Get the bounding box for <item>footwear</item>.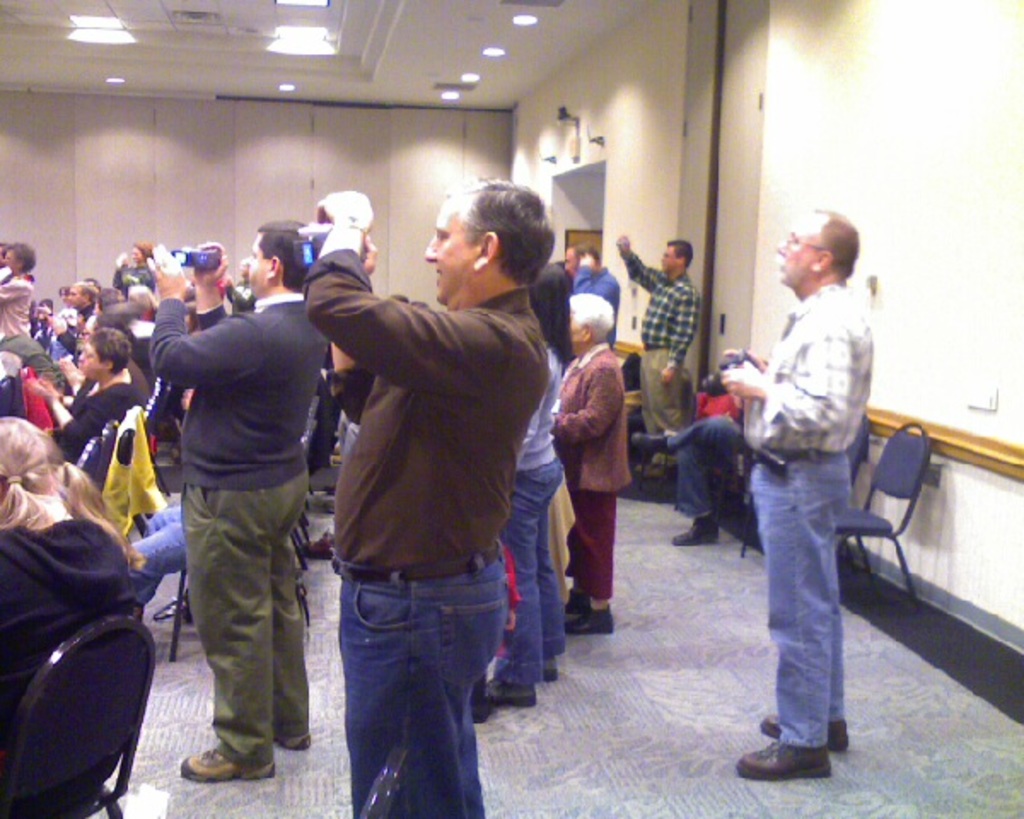
BBox(758, 706, 847, 749).
